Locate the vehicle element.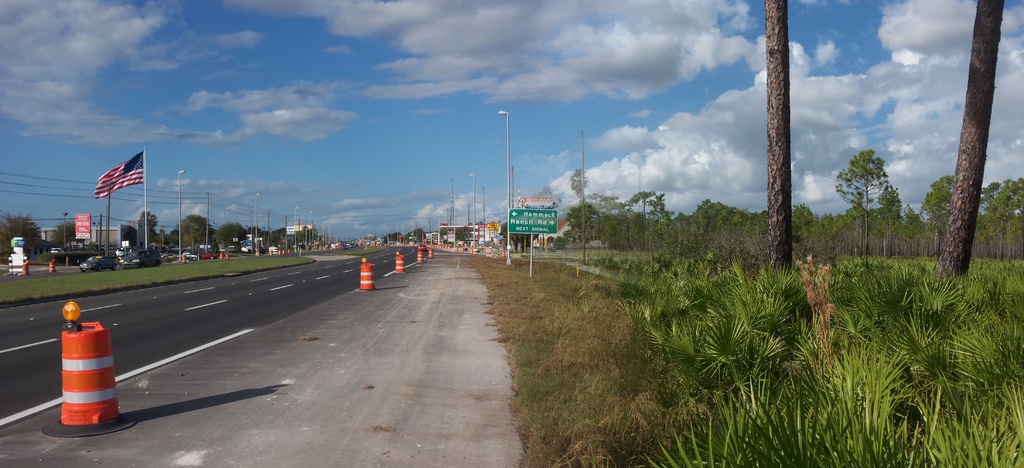
Element bbox: [left=417, top=244, right=428, bottom=253].
